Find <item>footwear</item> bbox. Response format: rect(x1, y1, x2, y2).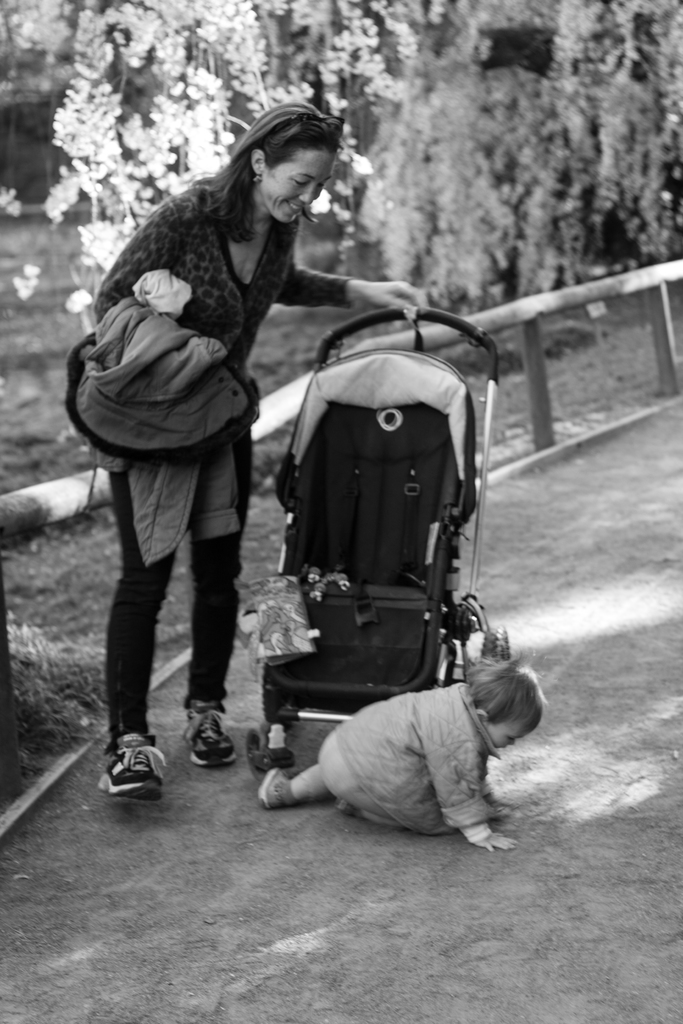
rect(94, 740, 163, 815).
